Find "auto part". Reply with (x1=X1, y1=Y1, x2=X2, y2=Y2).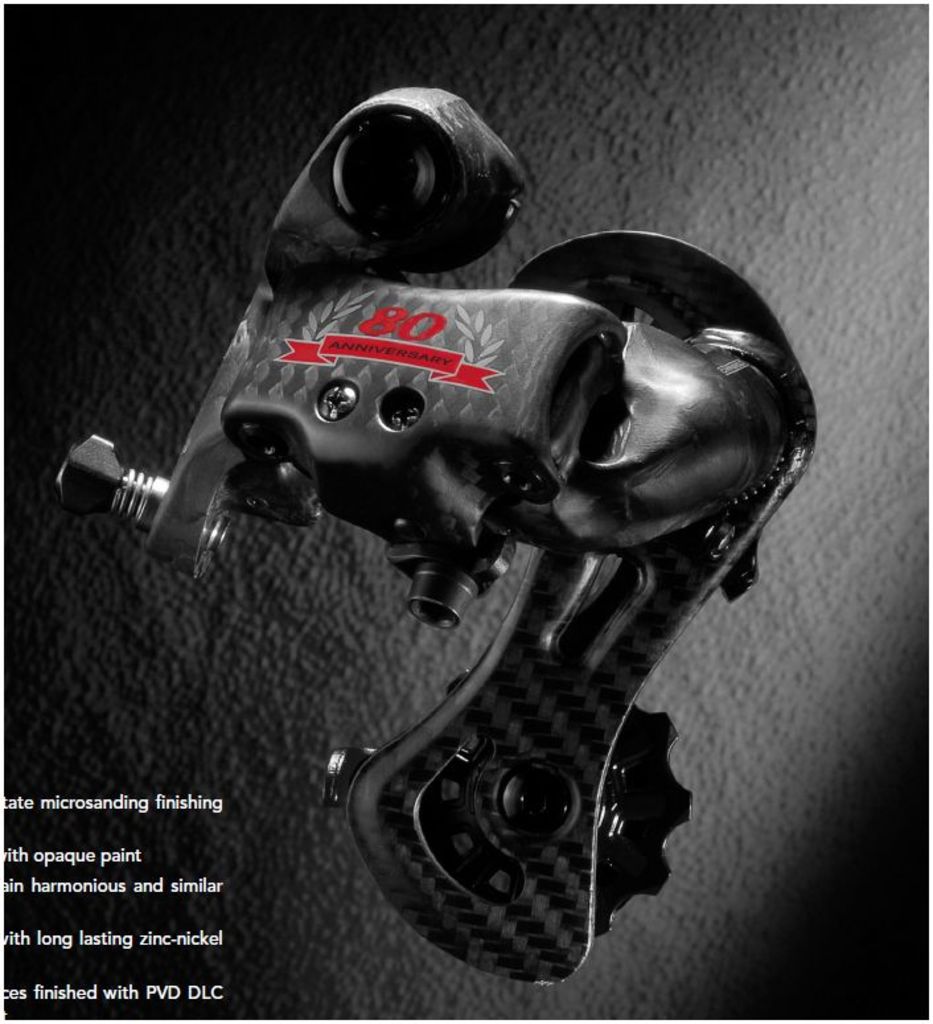
(x1=49, y1=85, x2=818, y2=991).
